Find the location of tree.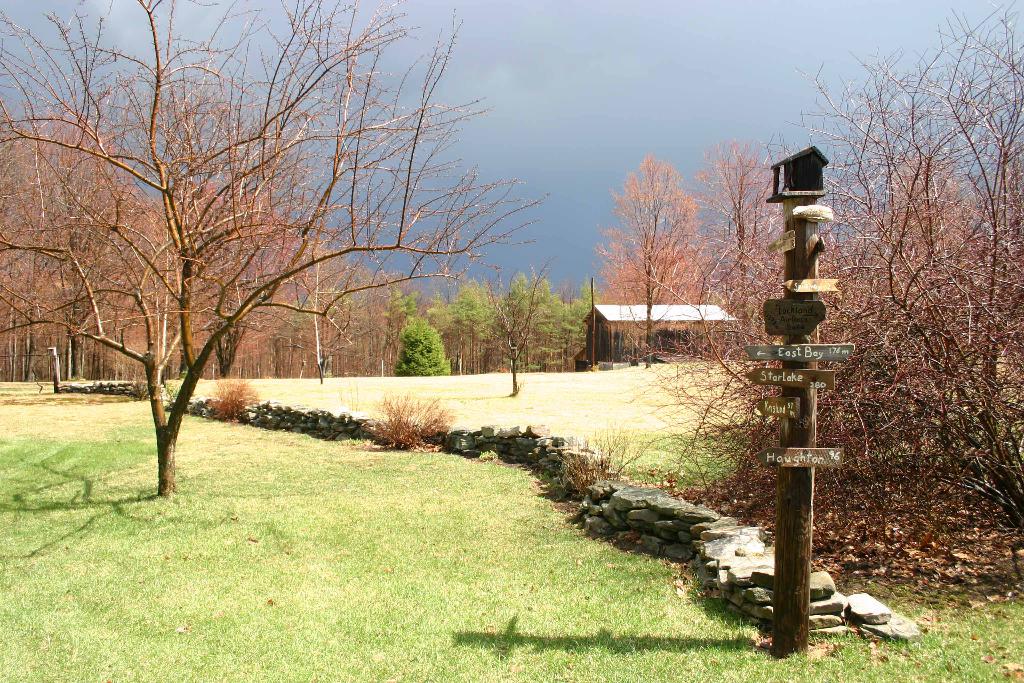
Location: box=[708, 136, 787, 317].
